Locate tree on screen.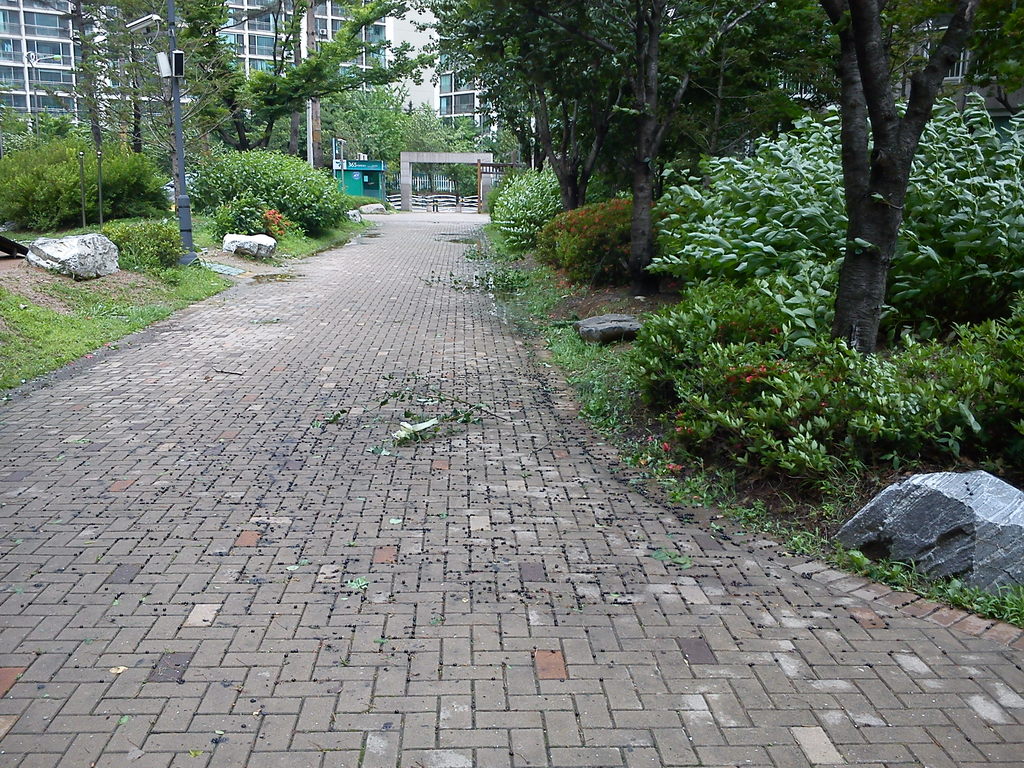
On screen at detection(49, 0, 451, 164).
